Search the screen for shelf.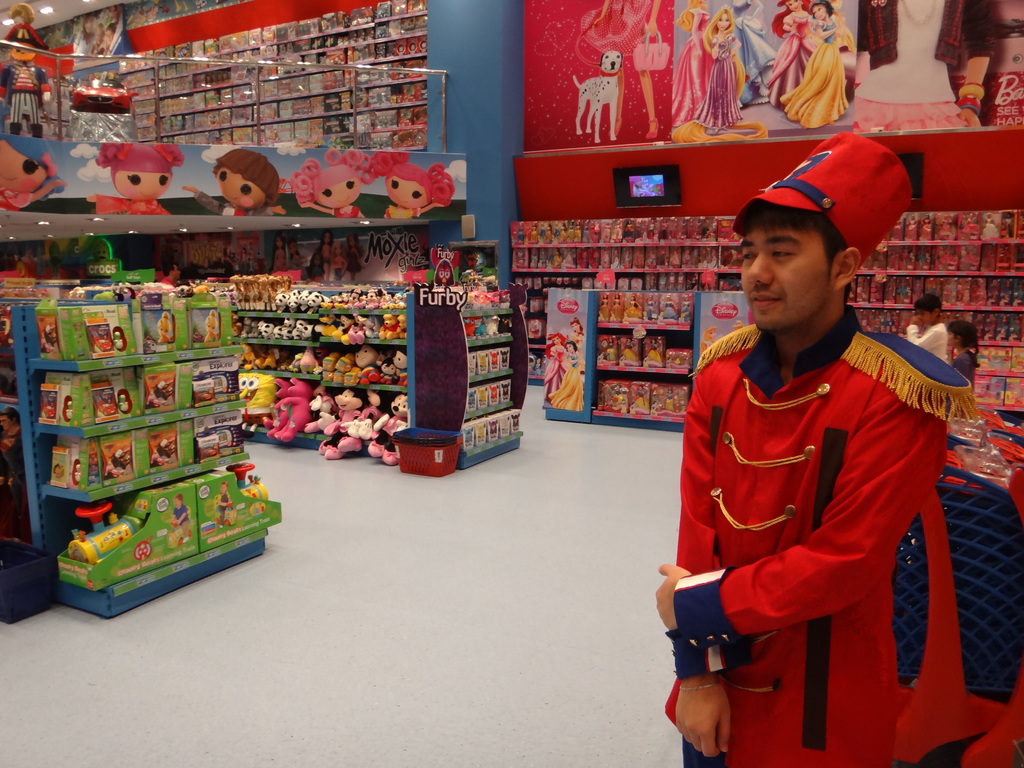
Found at select_region(531, 290, 755, 435).
